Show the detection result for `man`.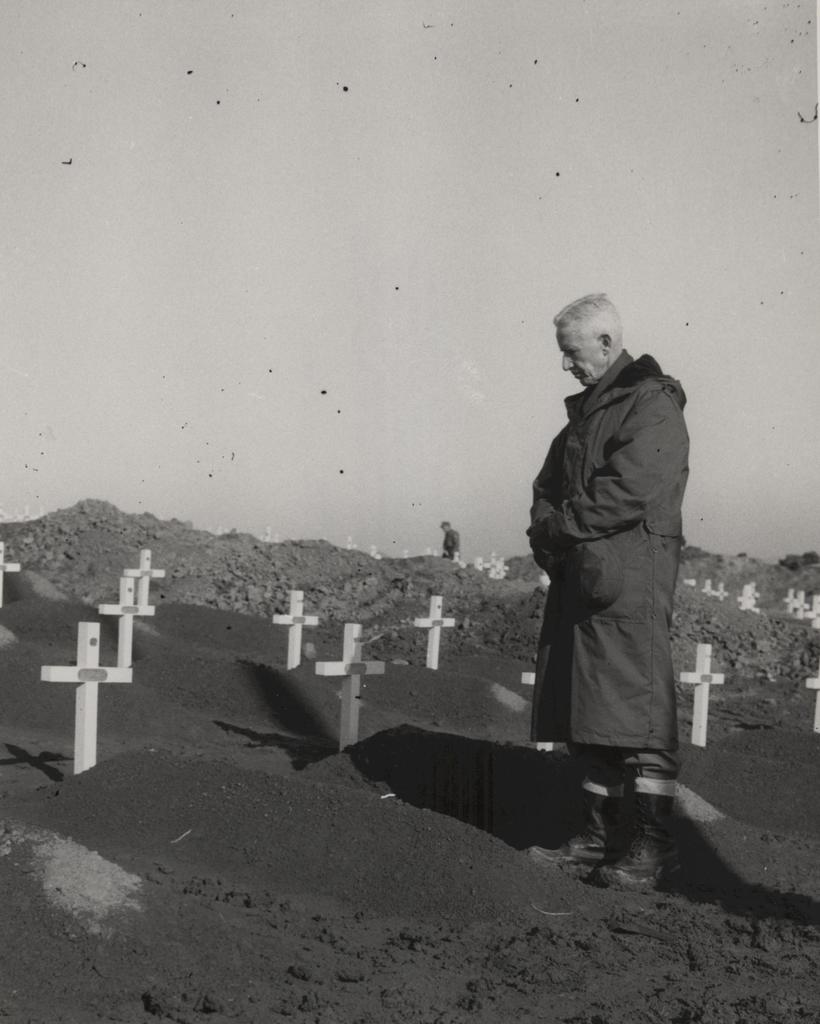
rect(503, 277, 710, 860).
